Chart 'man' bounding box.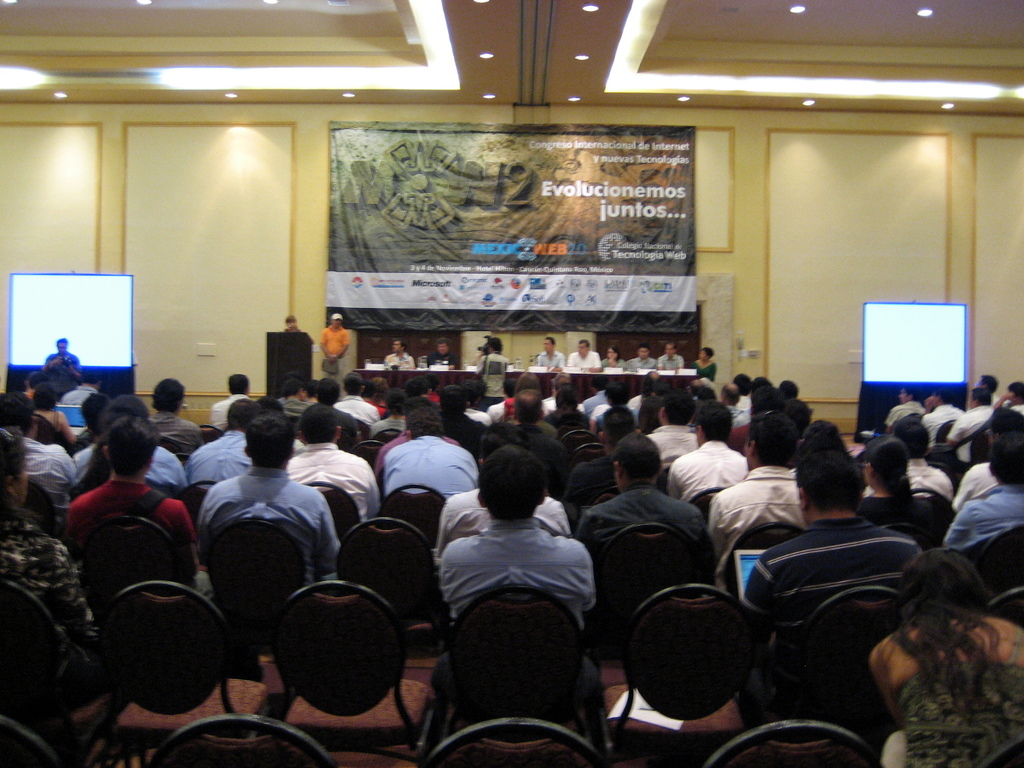
Charted: left=277, top=377, right=304, bottom=424.
